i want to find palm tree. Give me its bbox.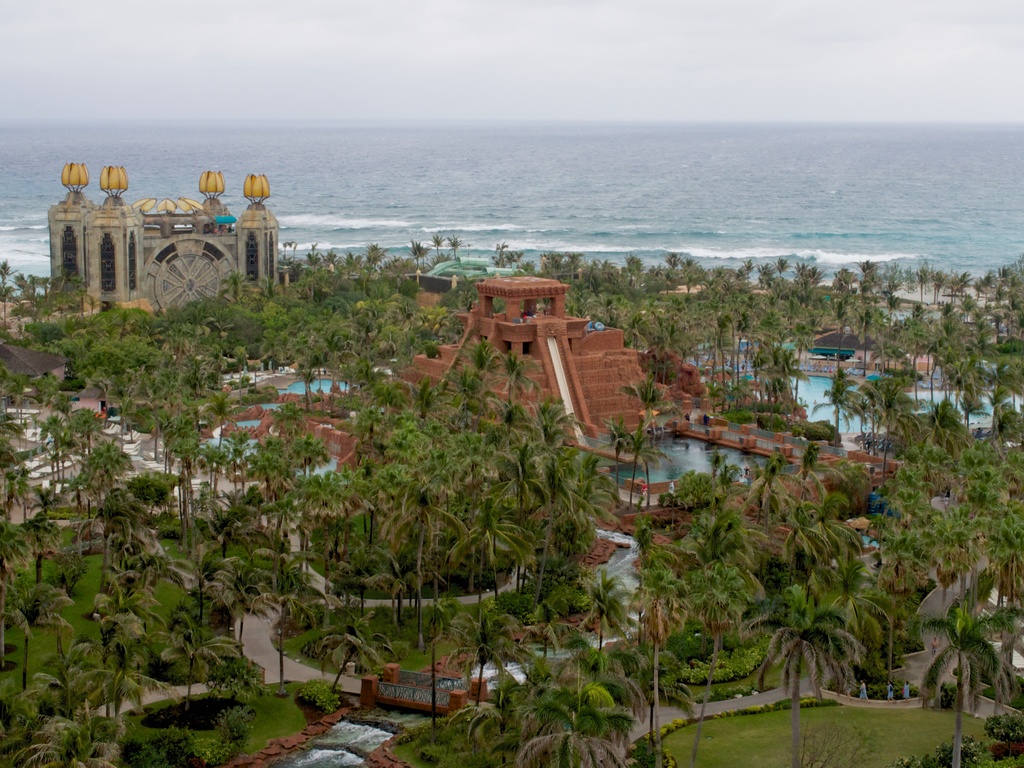
box=[318, 597, 376, 683].
